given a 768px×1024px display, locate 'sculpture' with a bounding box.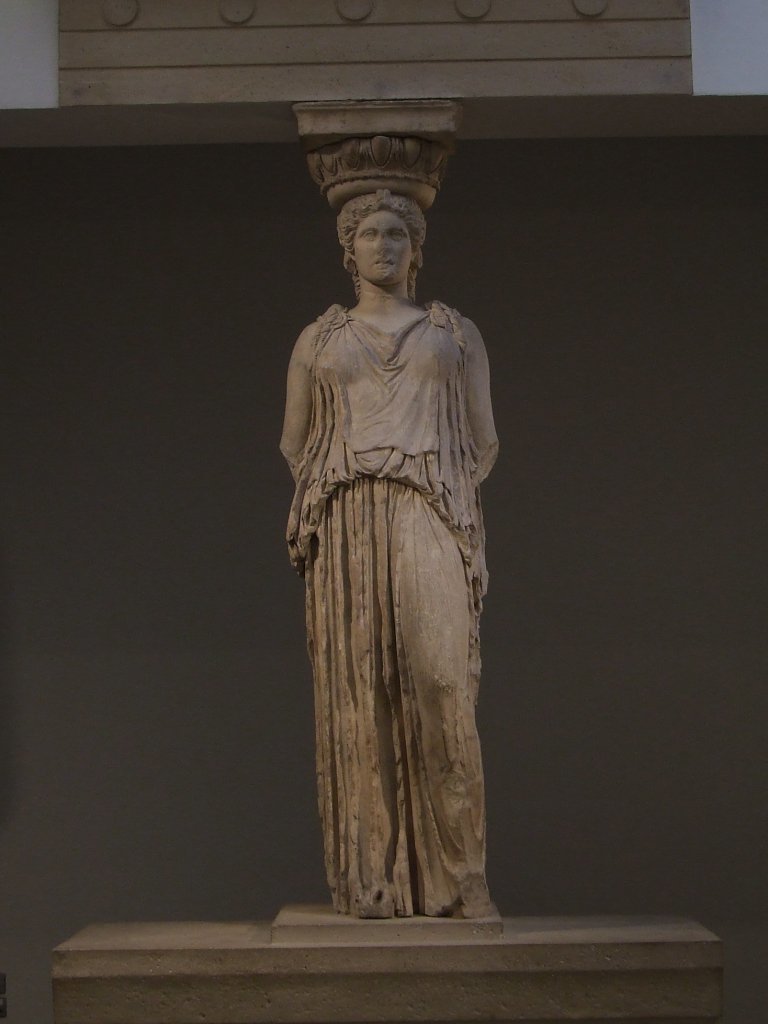
Located: 273/185/513/932.
